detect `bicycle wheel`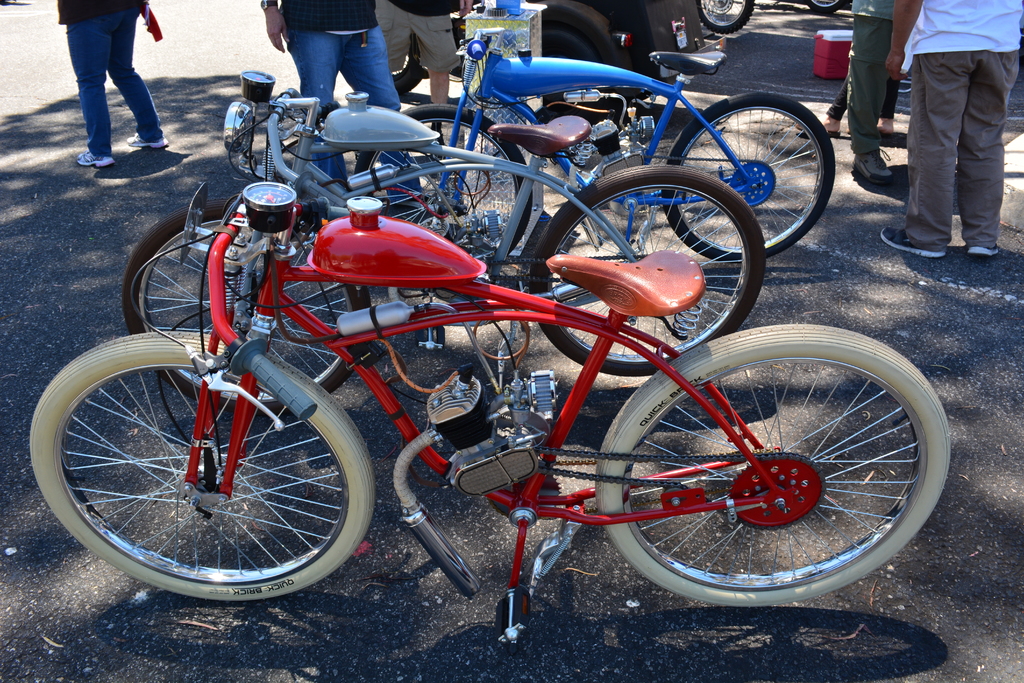
352:100:534:276
